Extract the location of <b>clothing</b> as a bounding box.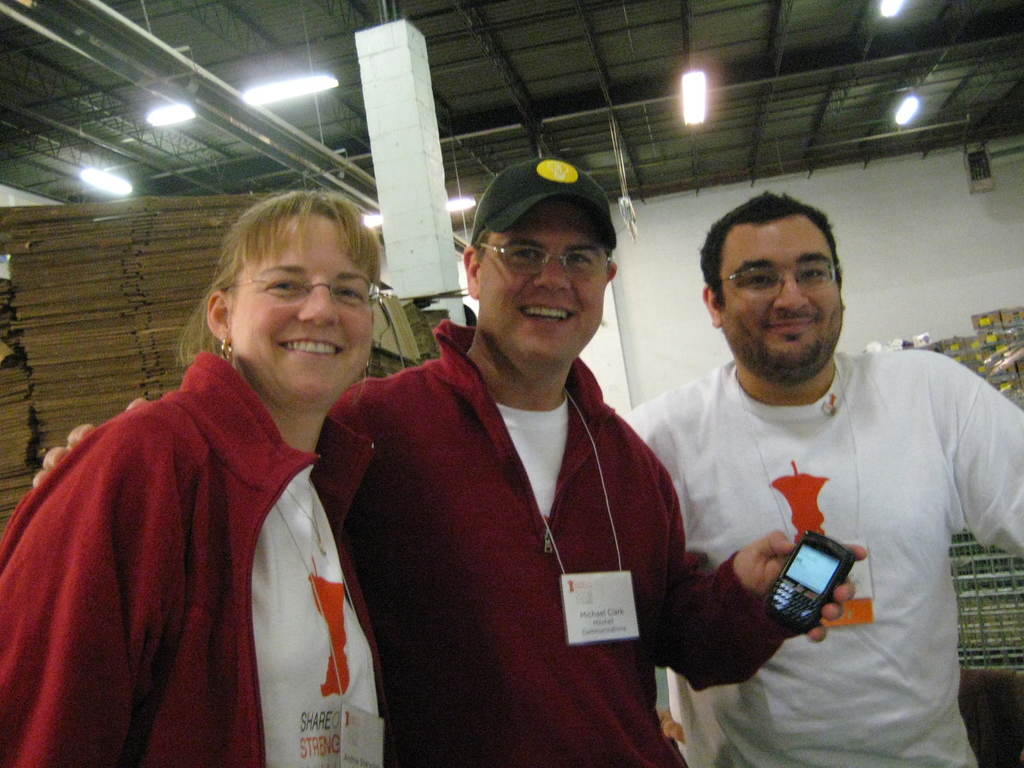
620,349,1023,767.
